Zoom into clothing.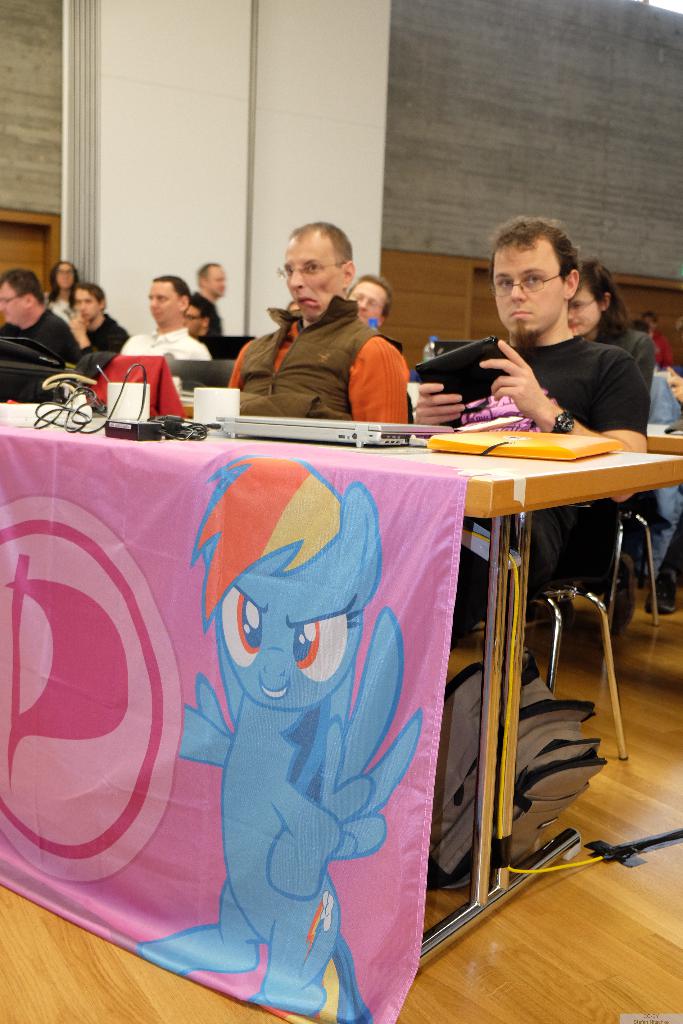
Zoom target: region(122, 330, 211, 362).
